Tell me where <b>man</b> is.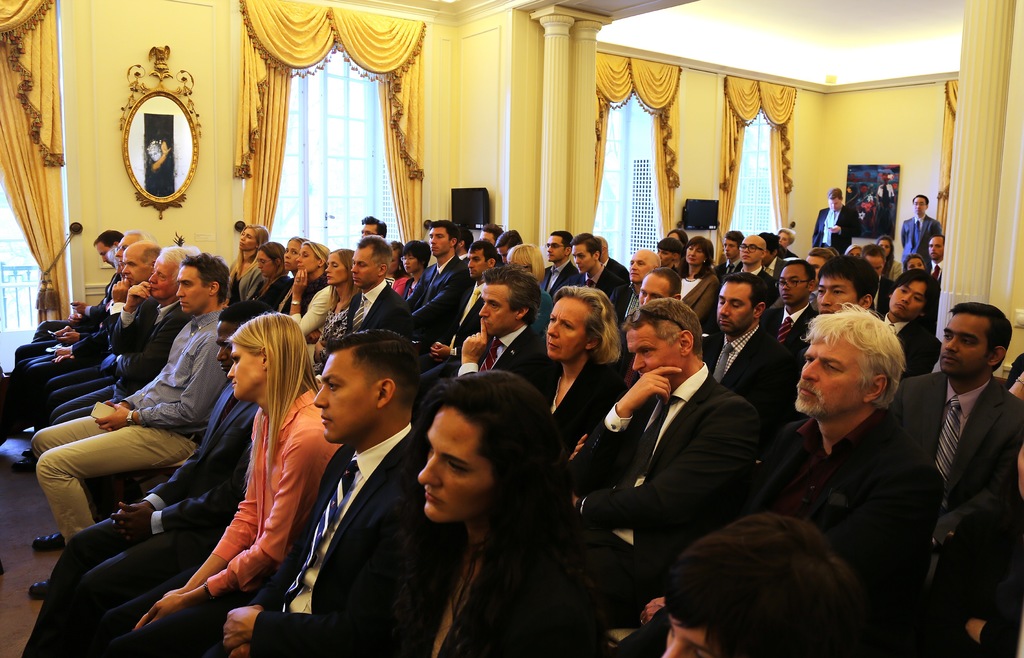
<b>man</b> is at BBox(101, 323, 459, 657).
